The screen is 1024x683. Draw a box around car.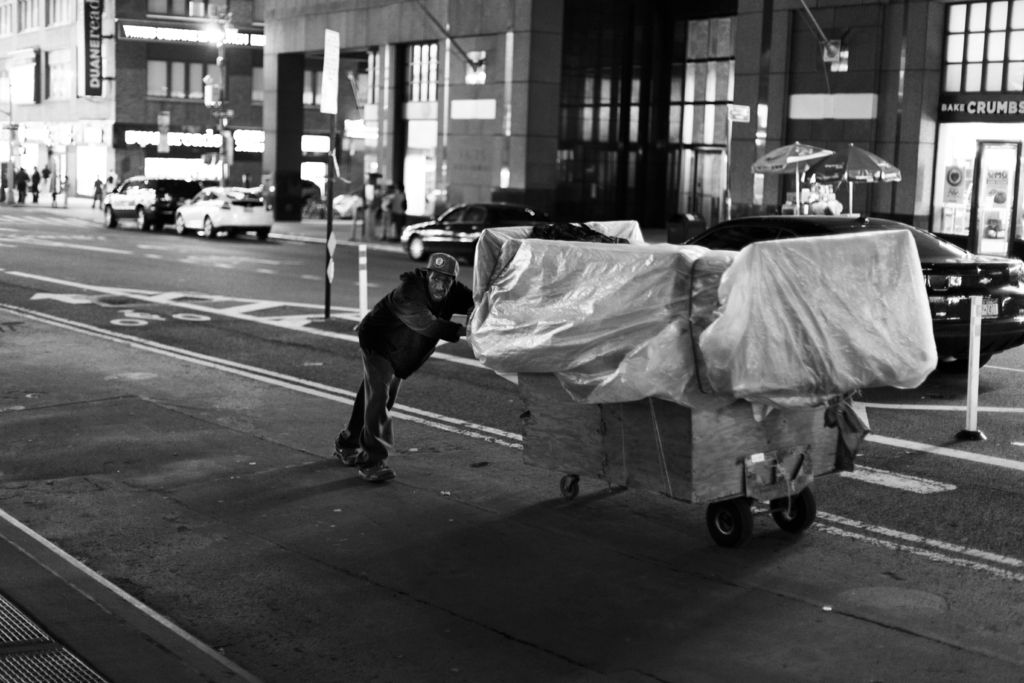
BBox(400, 204, 541, 262).
